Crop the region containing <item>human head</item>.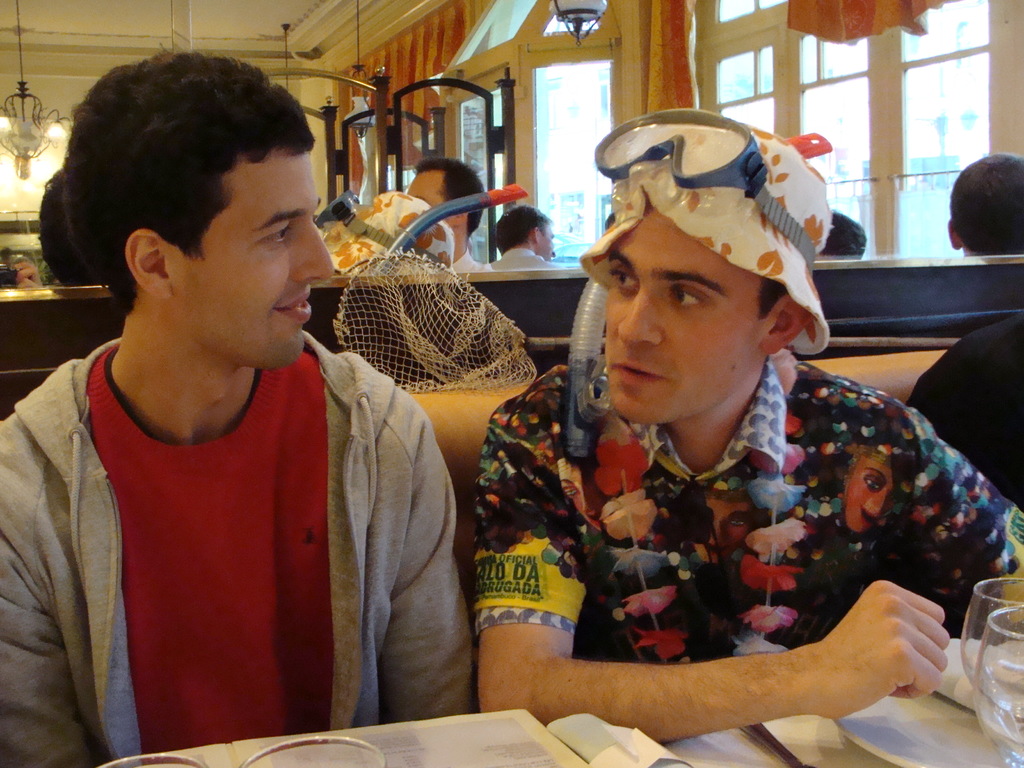
Crop region: box(408, 159, 486, 246).
